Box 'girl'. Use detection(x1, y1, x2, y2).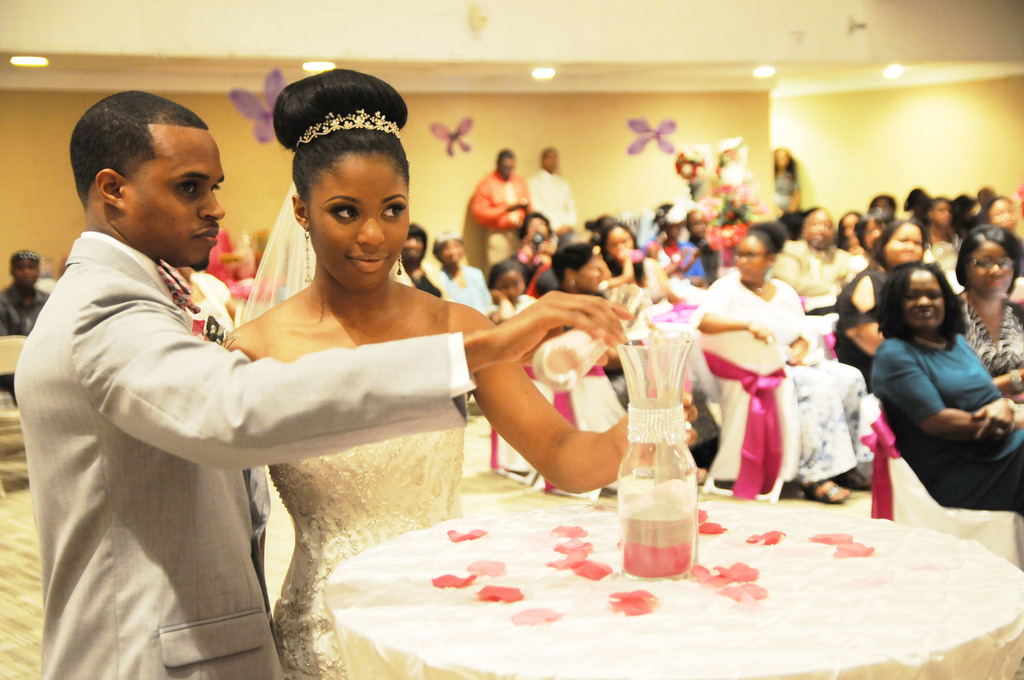
detection(878, 219, 928, 265).
